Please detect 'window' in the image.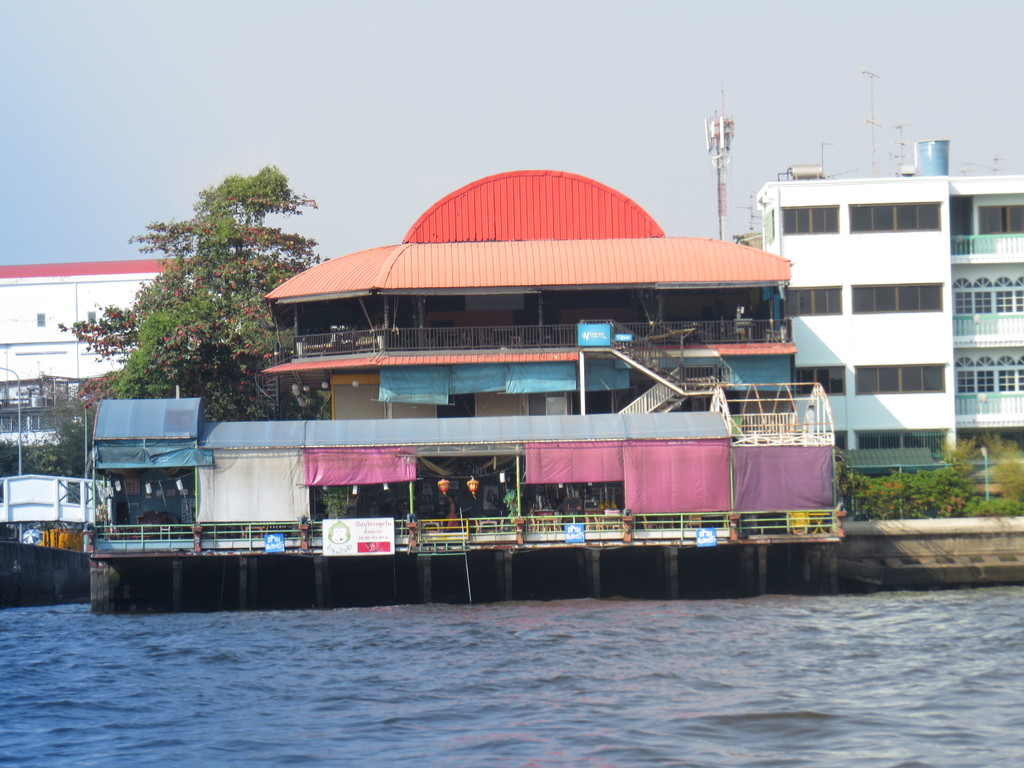
l=952, t=355, r=1023, b=394.
